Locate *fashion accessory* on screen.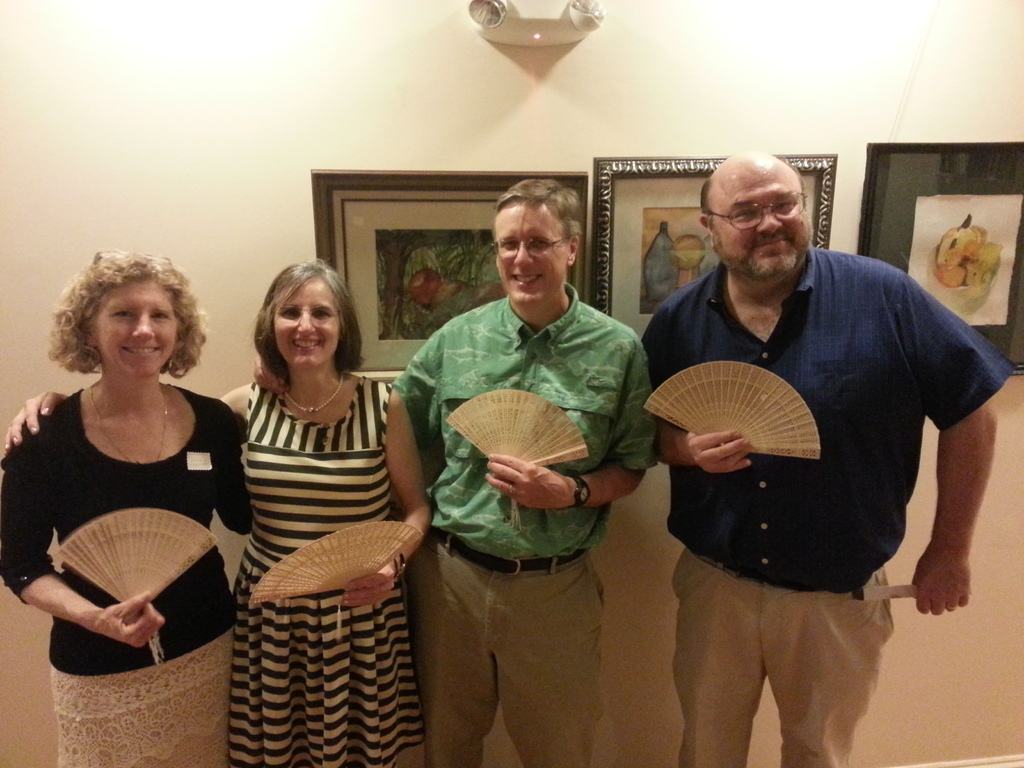
On screen at pyautogui.locateOnScreen(250, 520, 413, 603).
